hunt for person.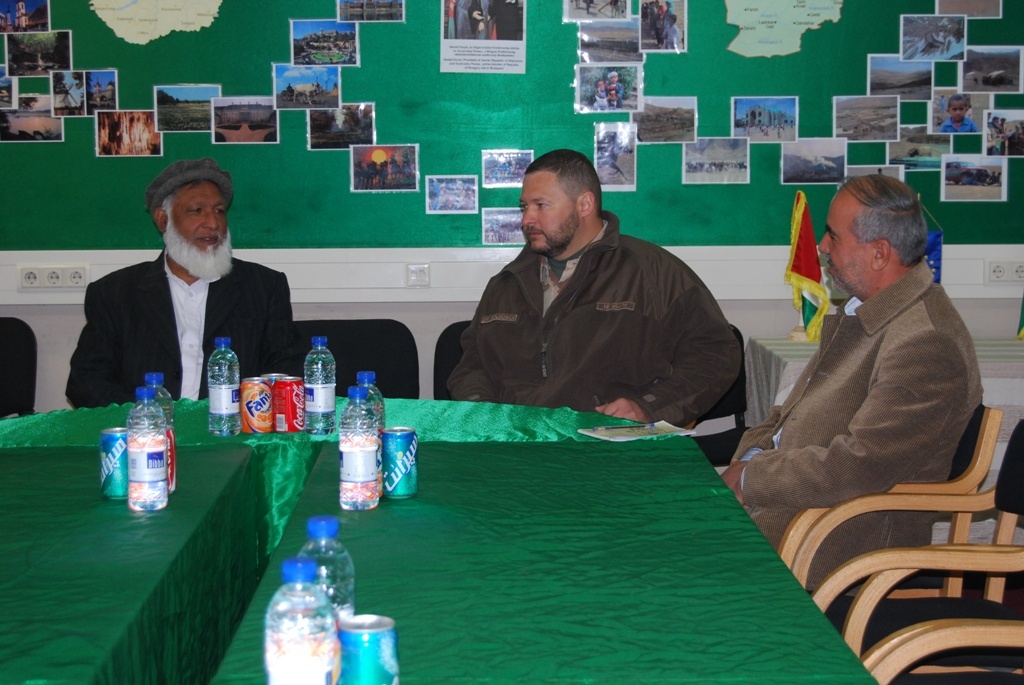
Hunted down at 80/149/297/437.
